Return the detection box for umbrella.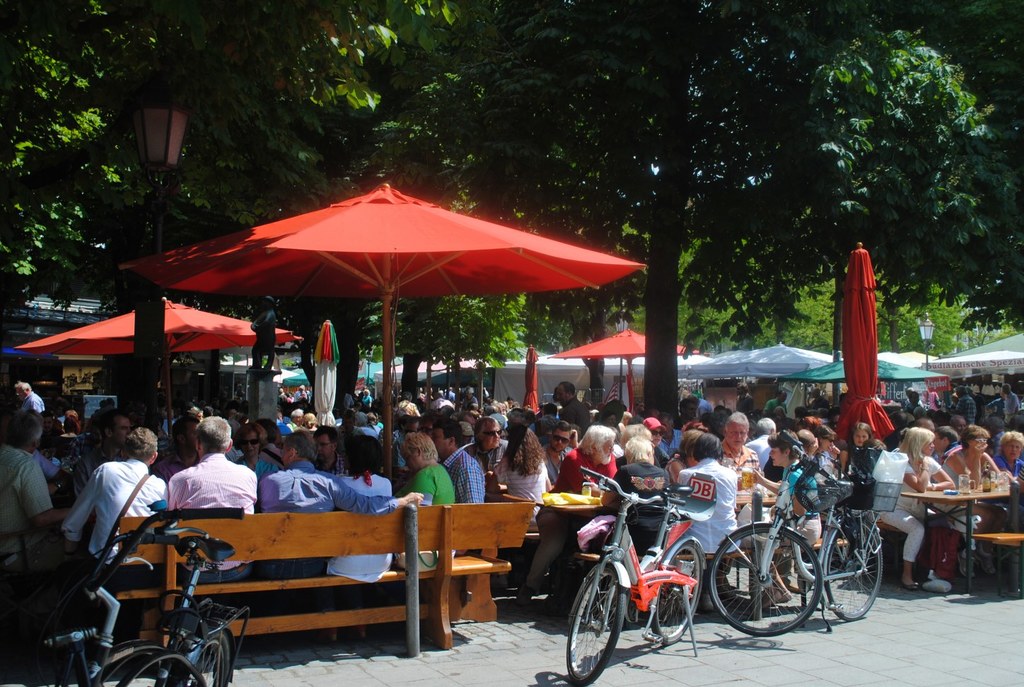
x1=776, y1=357, x2=945, y2=408.
